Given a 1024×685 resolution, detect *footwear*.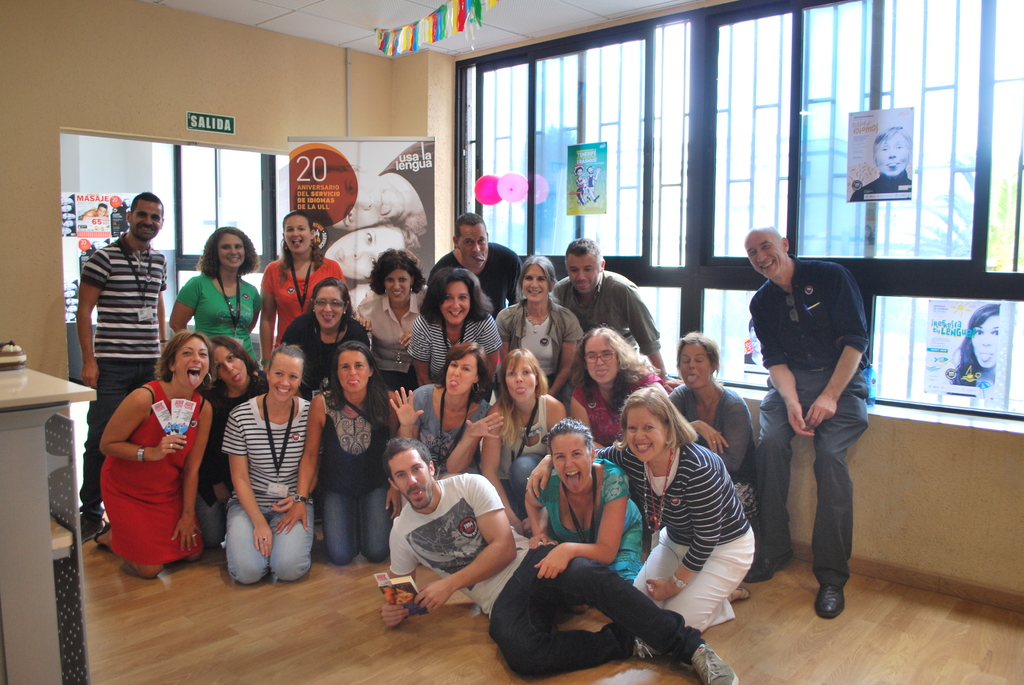
pyautogui.locateOnScreen(734, 555, 789, 579).
